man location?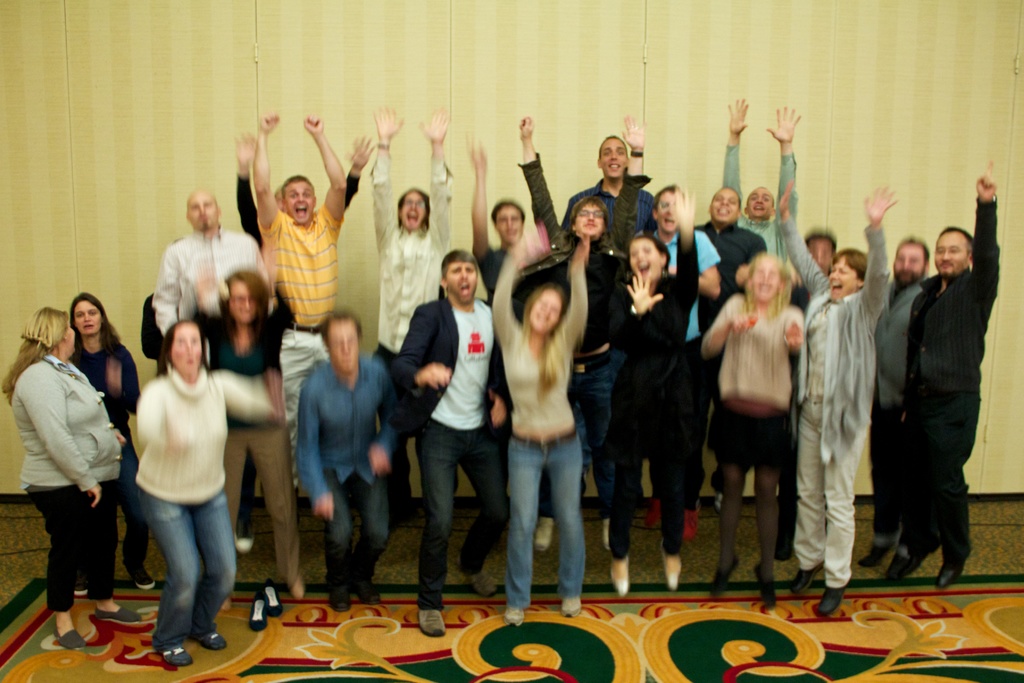
[left=368, top=100, right=457, bottom=516]
